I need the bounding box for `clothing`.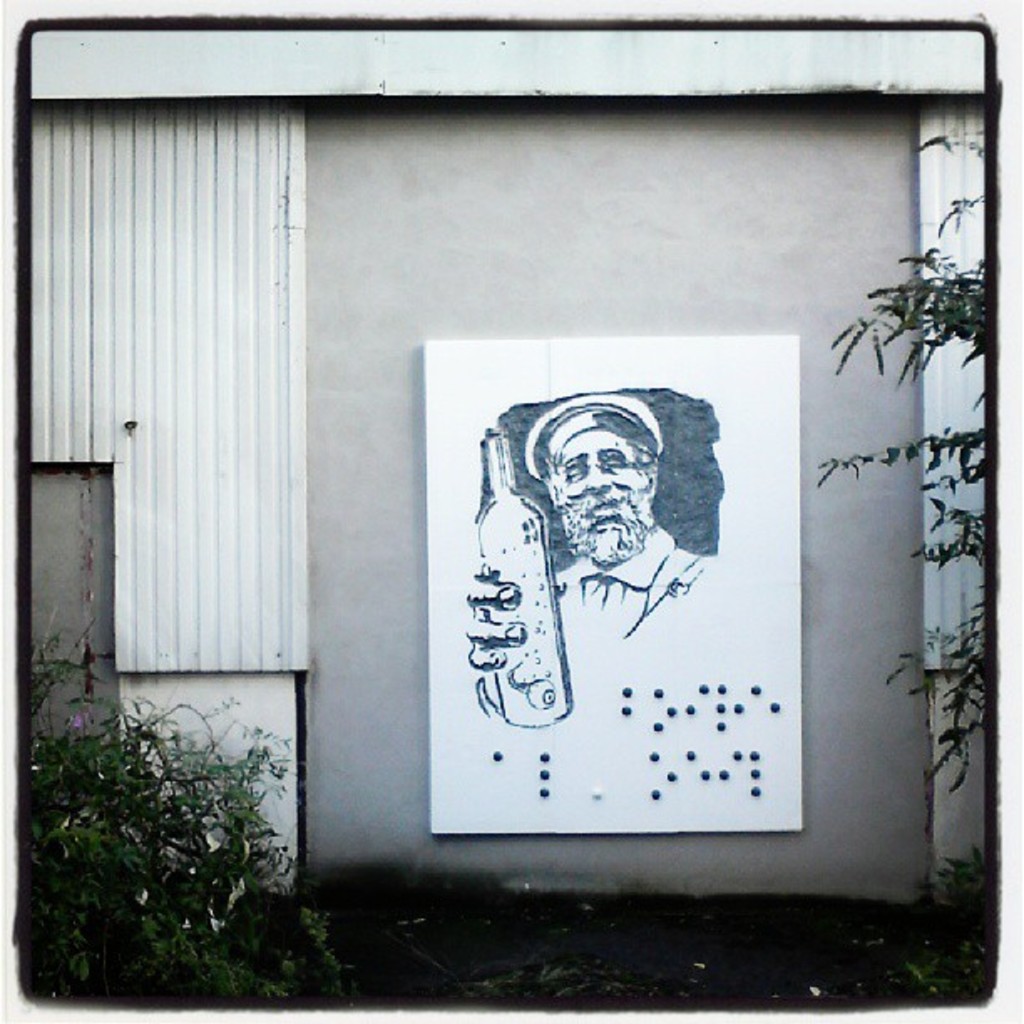
Here it is: rect(554, 520, 713, 668).
